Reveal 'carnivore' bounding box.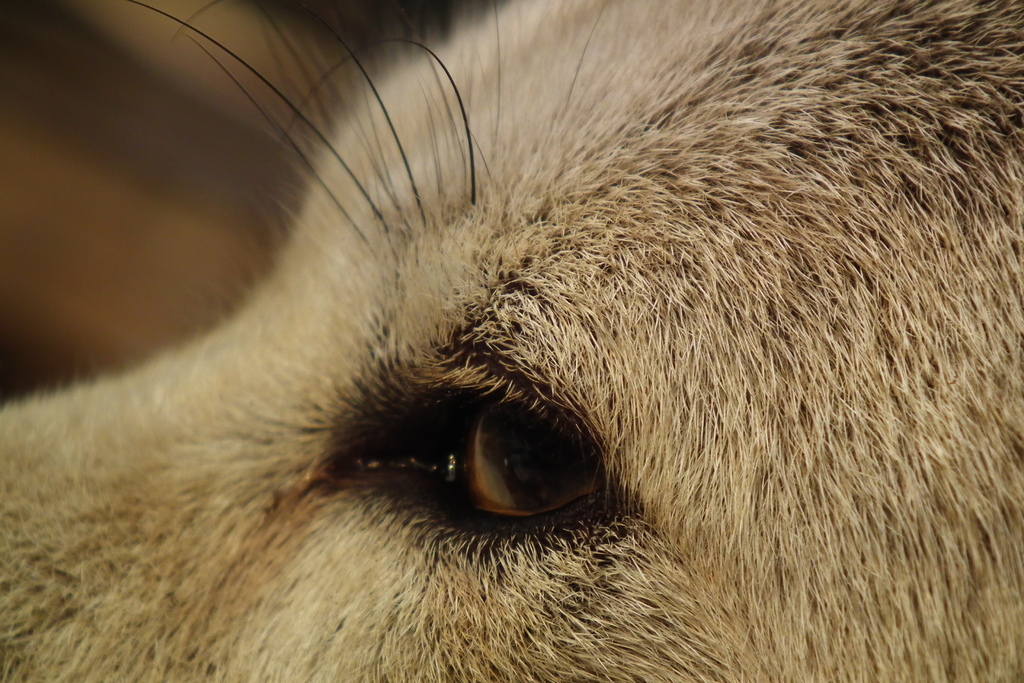
Revealed: pyautogui.locateOnScreen(1, 0, 1023, 682).
